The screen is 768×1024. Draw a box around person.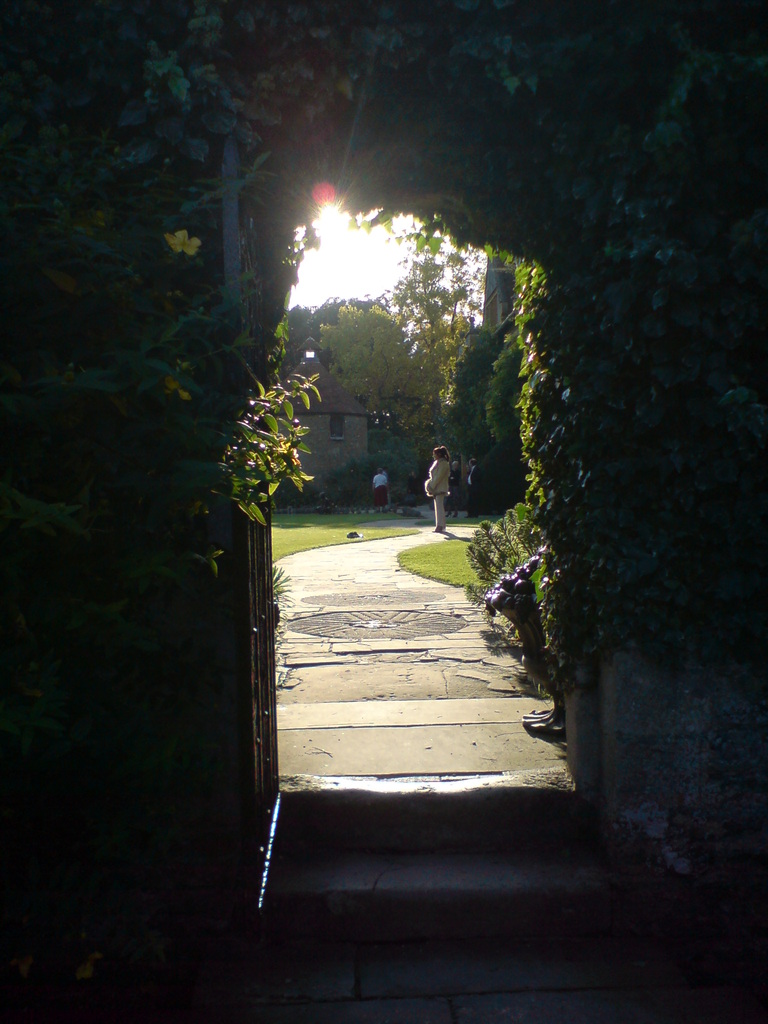
select_region(372, 468, 391, 513).
